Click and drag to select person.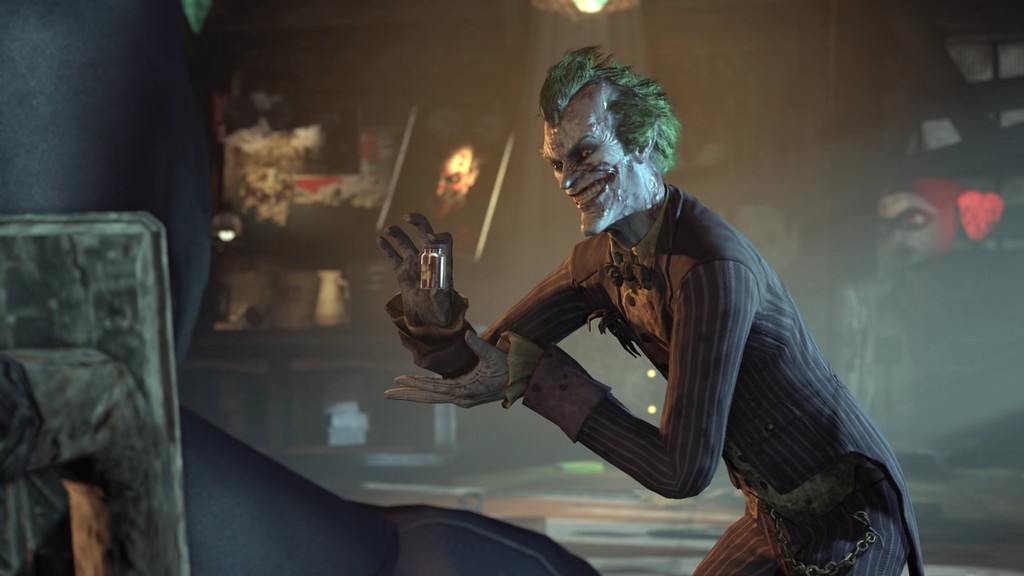
Selection: {"left": 881, "top": 181, "right": 970, "bottom": 262}.
